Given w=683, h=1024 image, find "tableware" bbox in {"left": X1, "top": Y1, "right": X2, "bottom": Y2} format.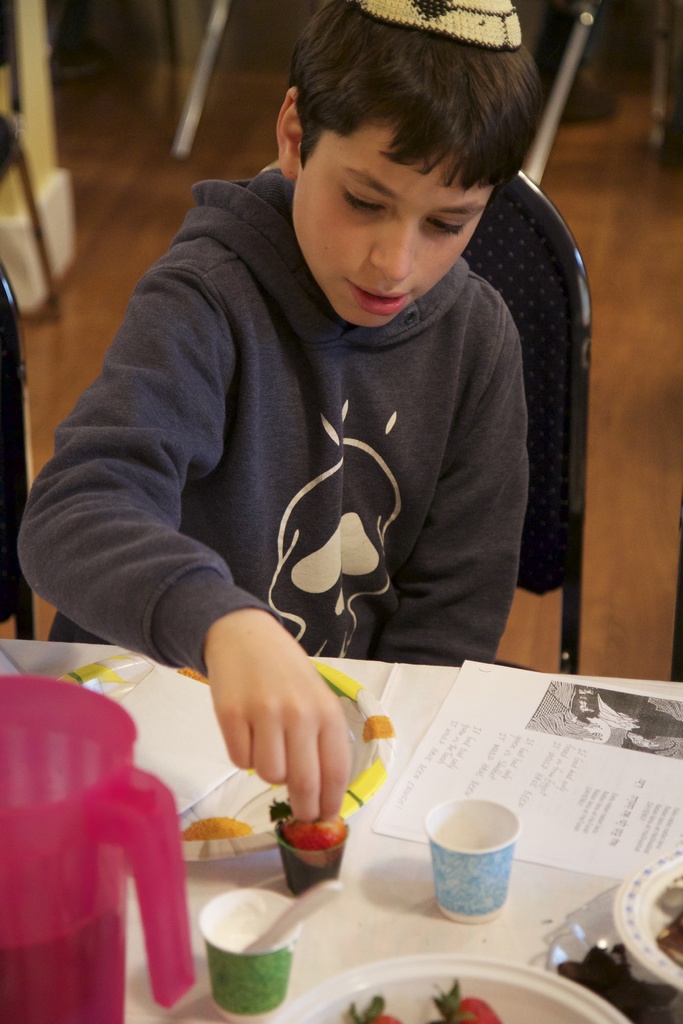
{"left": 539, "top": 886, "right": 682, "bottom": 1023}.
